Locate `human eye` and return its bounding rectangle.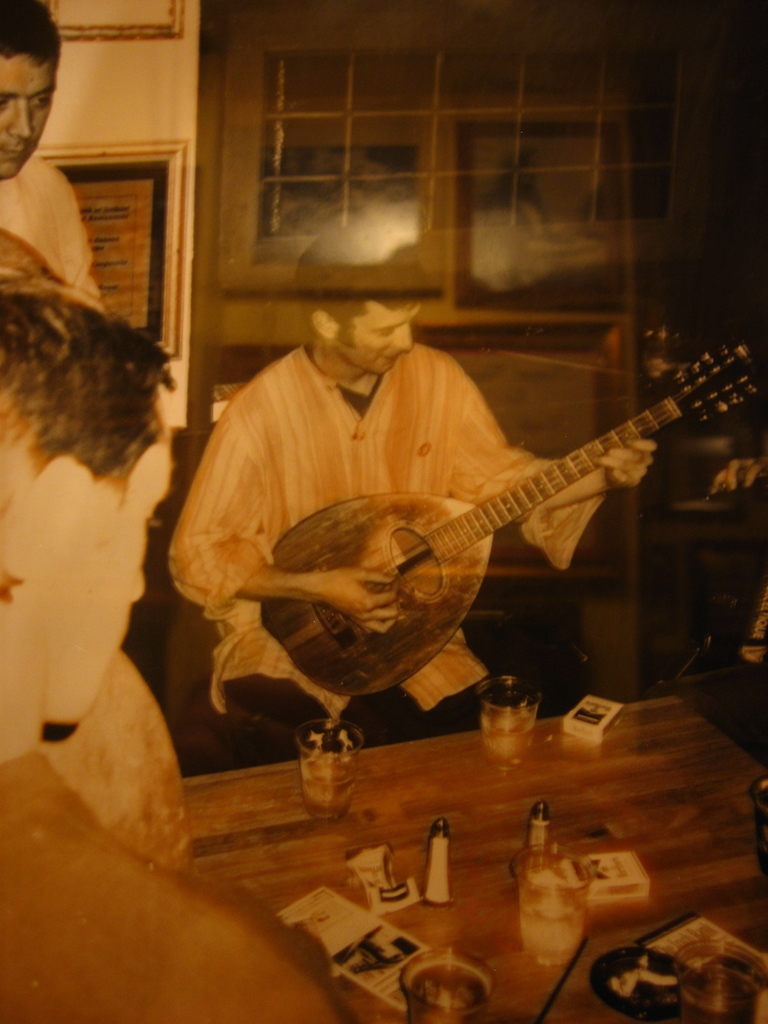
box(32, 90, 51, 106).
